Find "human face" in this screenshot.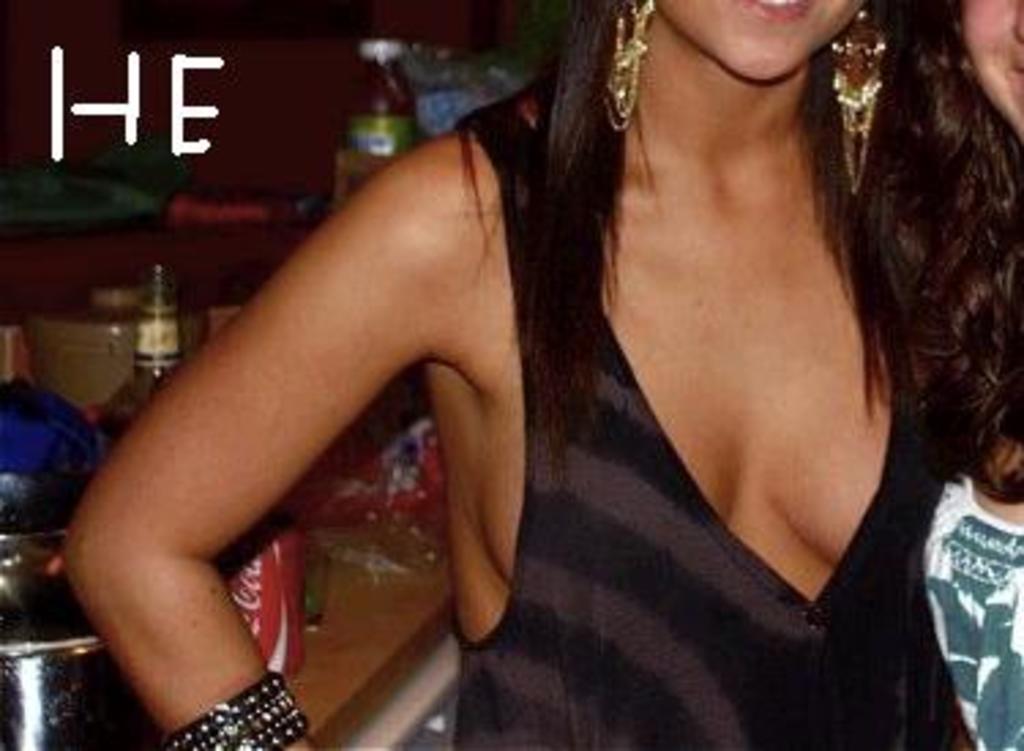
The bounding box for "human face" is pyautogui.locateOnScreen(961, 0, 1021, 131).
